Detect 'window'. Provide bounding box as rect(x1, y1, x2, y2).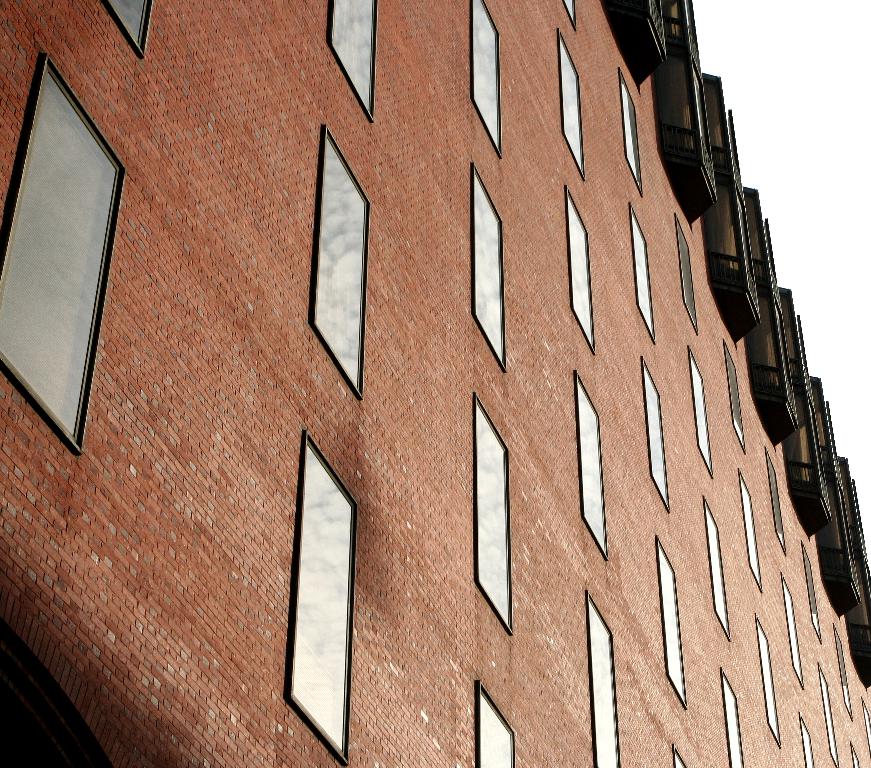
rect(471, 679, 521, 767).
